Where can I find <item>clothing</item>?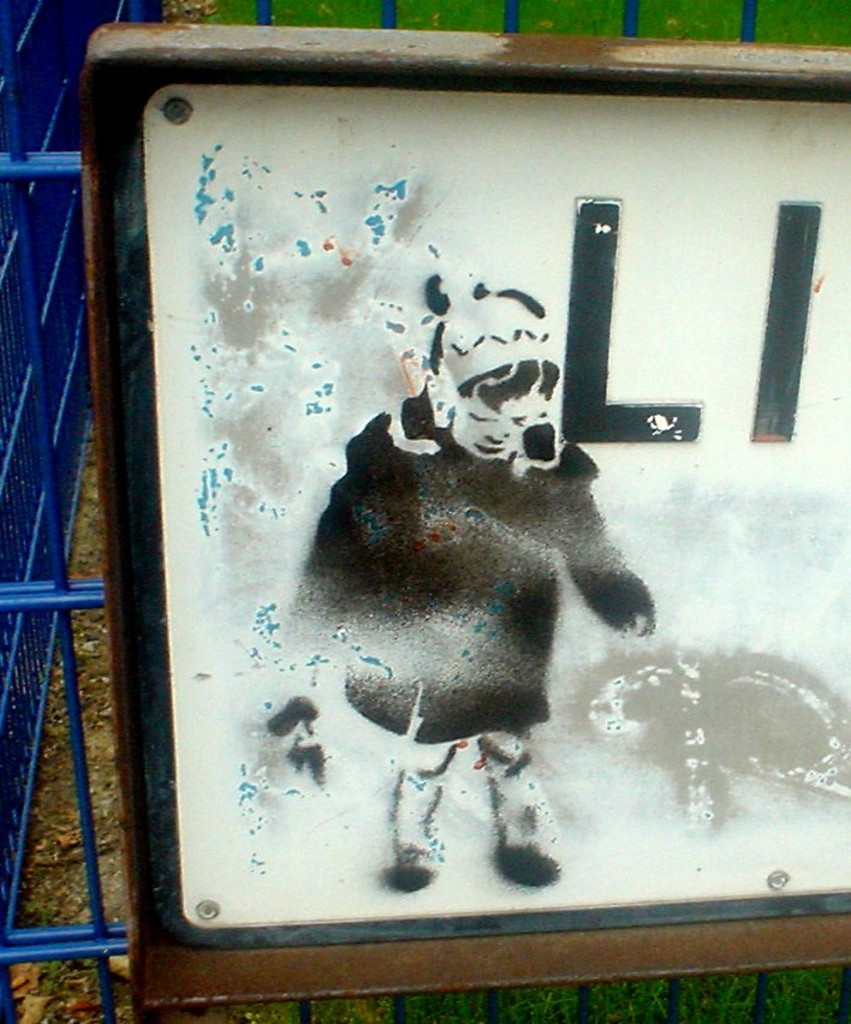
You can find it at bbox(285, 387, 651, 867).
